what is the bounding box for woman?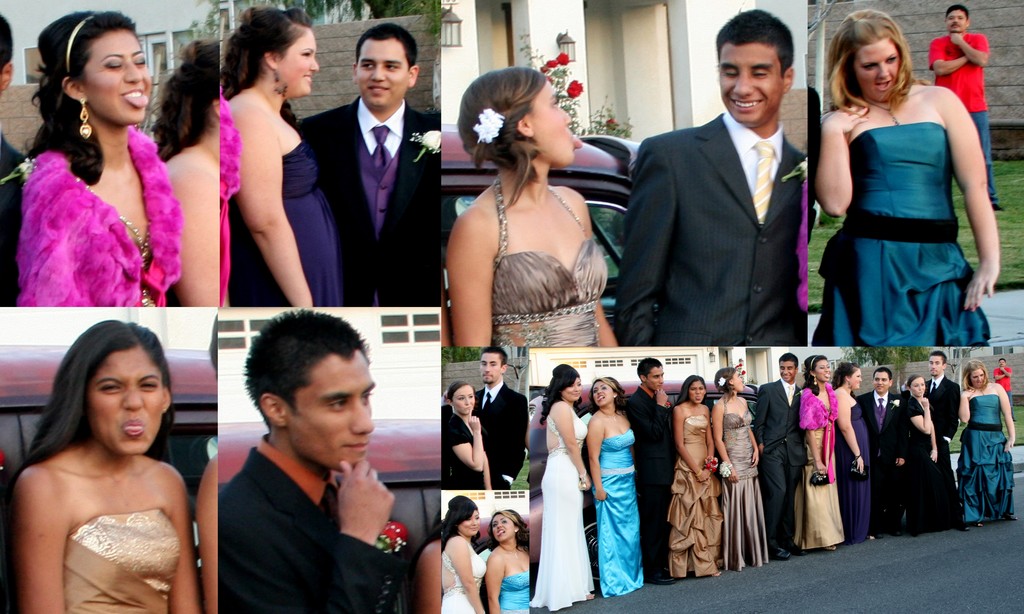
<bbox>797, 349, 840, 558</bbox>.
